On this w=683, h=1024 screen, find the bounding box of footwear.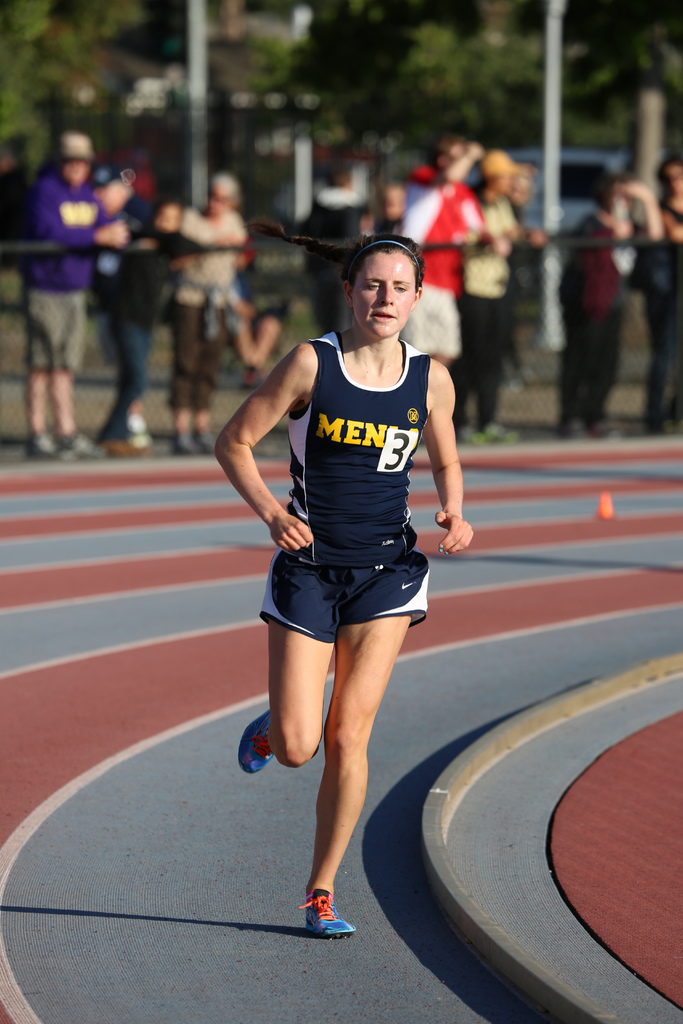
Bounding box: [199,428,220,452].
